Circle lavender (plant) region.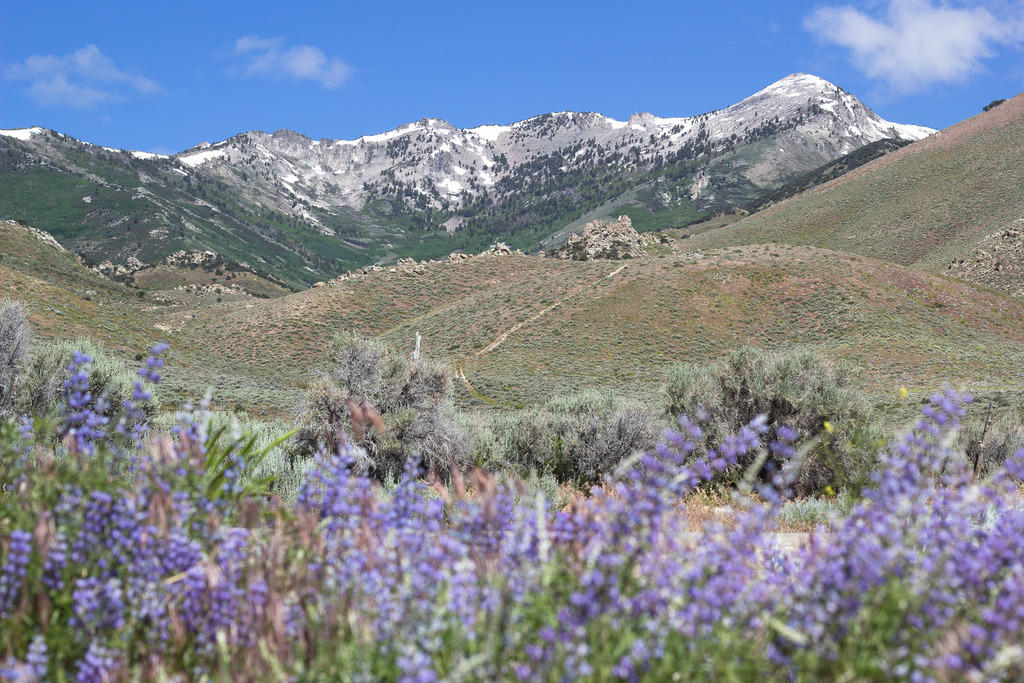
Region: 961/472/1015/595.
